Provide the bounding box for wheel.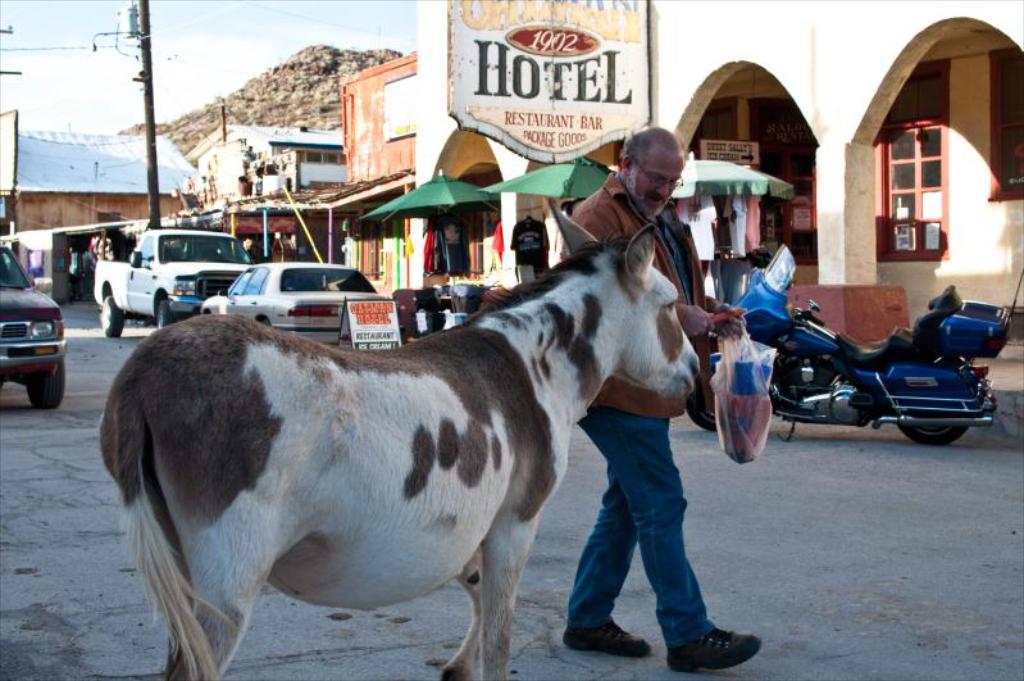
region(97, 291, 122, 340).
